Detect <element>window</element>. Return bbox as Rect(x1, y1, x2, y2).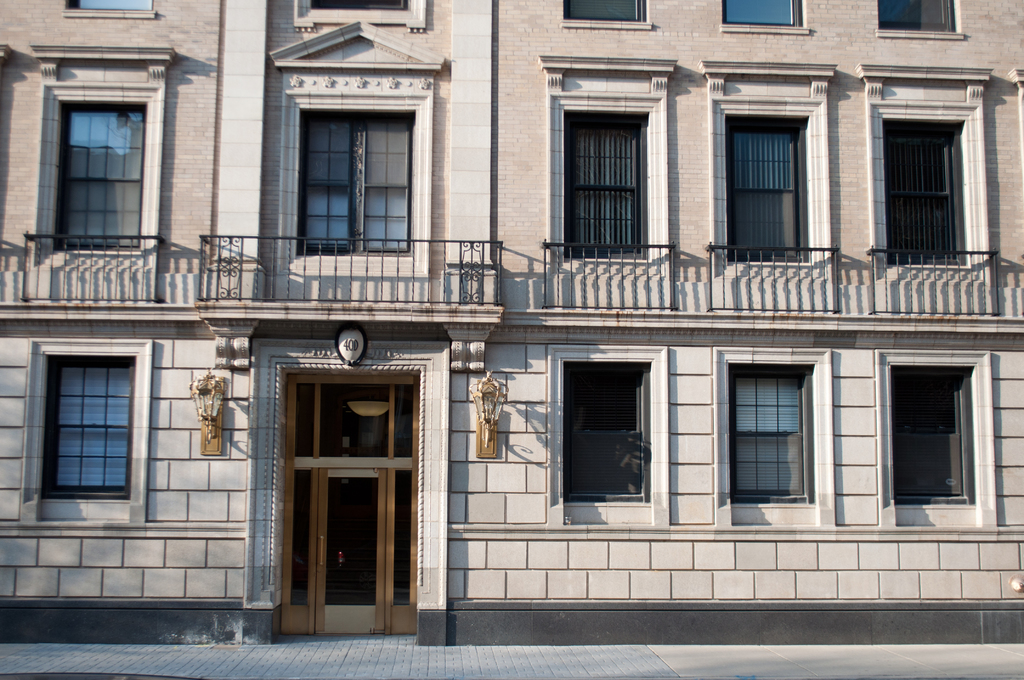
Rect(47, 354, 132, 501).
